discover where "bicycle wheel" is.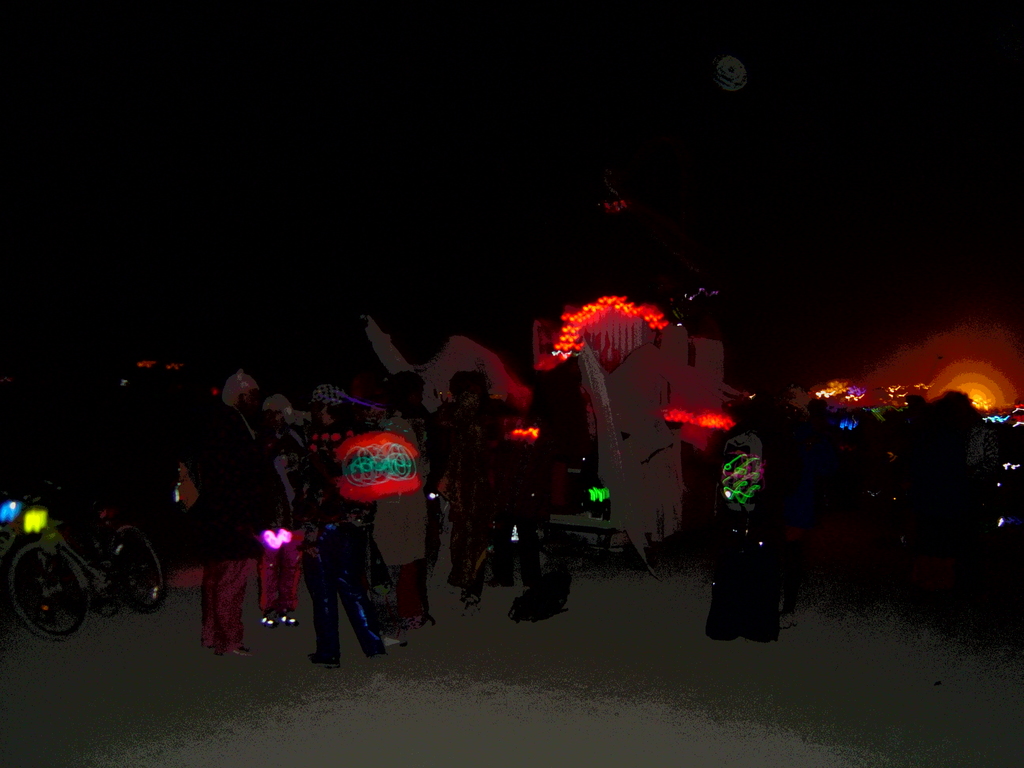
Discovered at l=13, t=547, r=79, b=650.
